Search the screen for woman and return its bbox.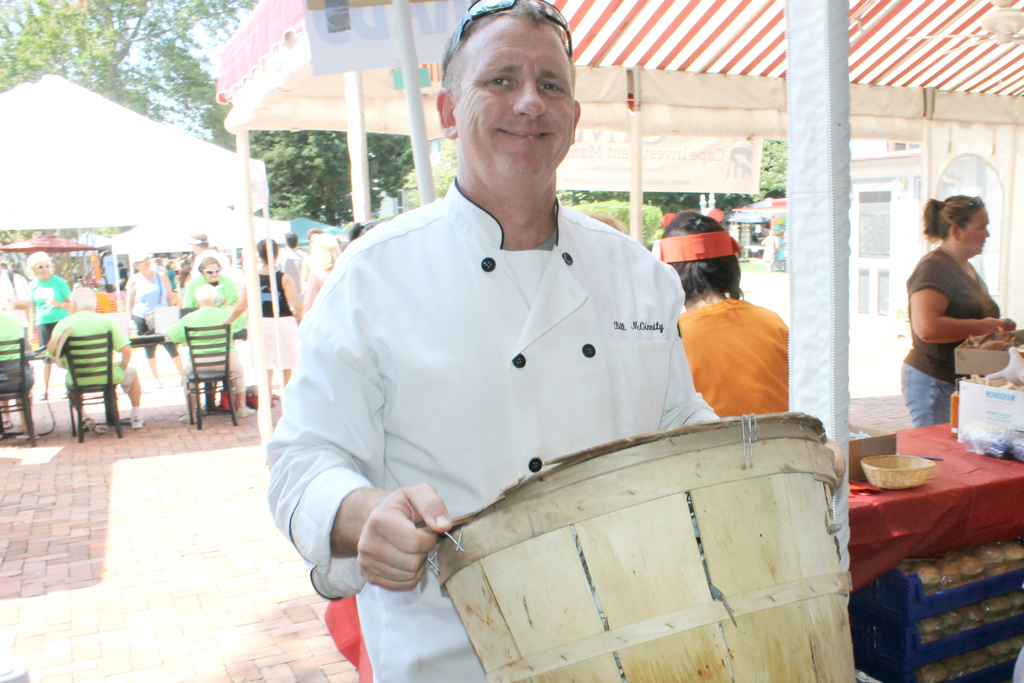
Found: bbox=(303, 231, 341, 316).
